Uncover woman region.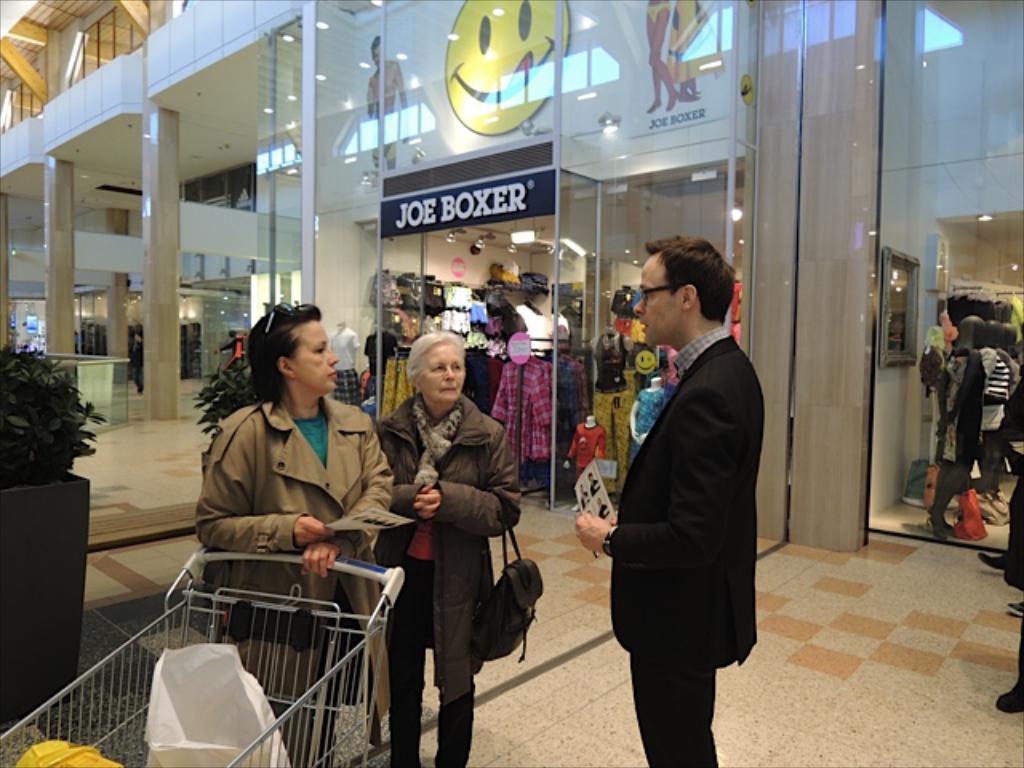
Uncovered: Rect(198, 302, 397, 766).
